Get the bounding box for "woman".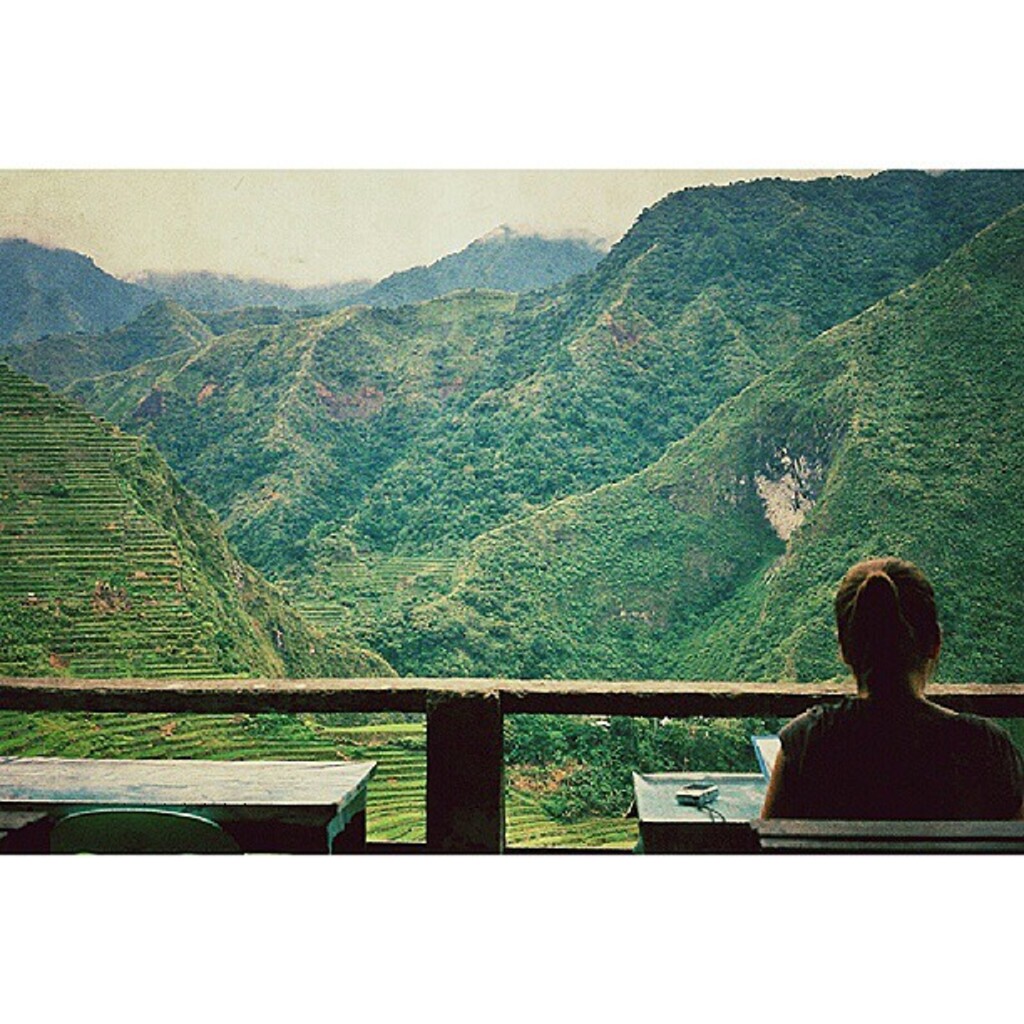
[748, 554, 1022, 853].
